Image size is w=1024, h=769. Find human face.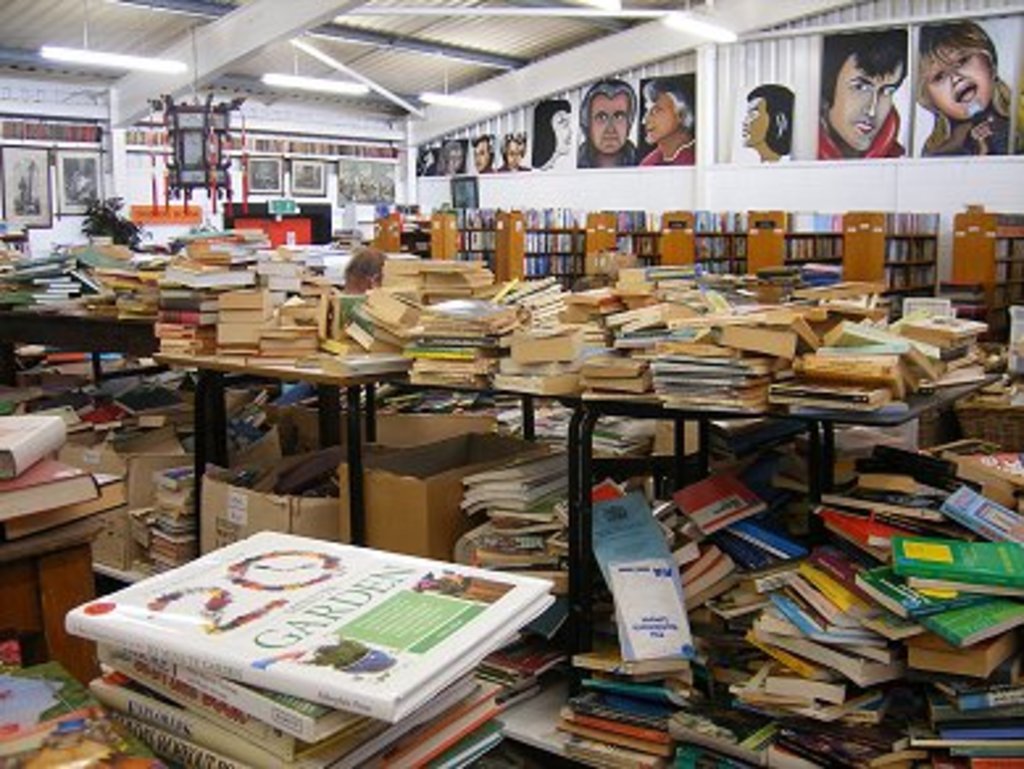
[474, 140, 487, 169].
